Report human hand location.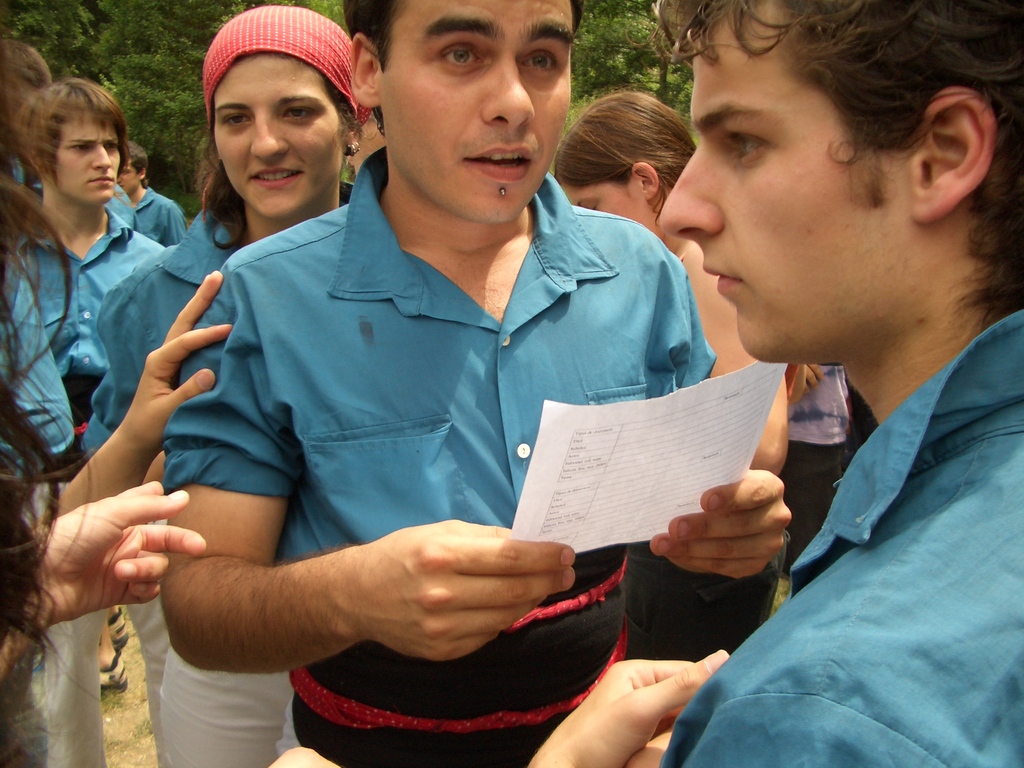
Report: [x1=527, y1=647, x2=729, y2=767].
